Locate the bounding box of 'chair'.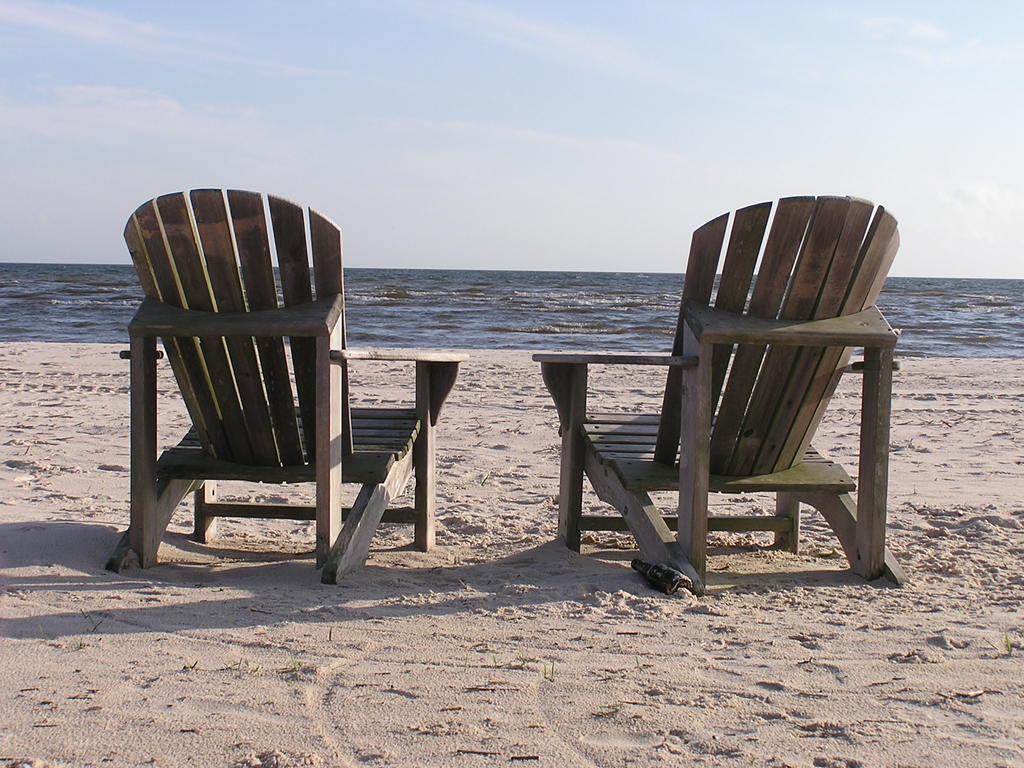
Bounding box: detection(104, 183, 474, 590).
